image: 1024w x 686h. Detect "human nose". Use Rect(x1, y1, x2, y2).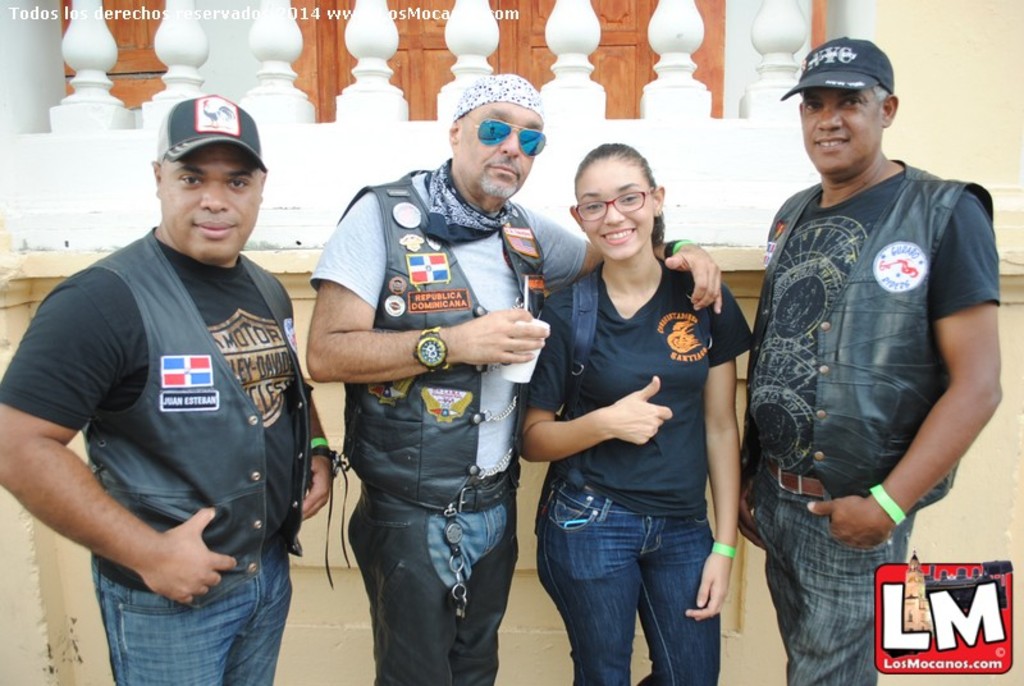
Rect(502, 127, 517, 155).
